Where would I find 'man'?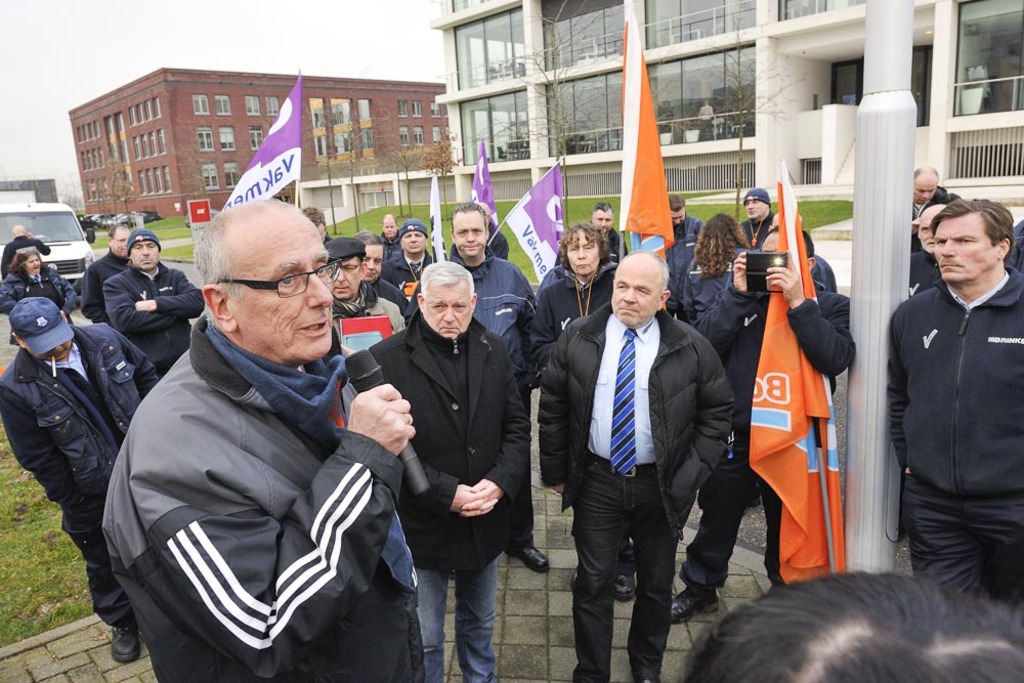
At bbox=(0, 295, 158, 663).
